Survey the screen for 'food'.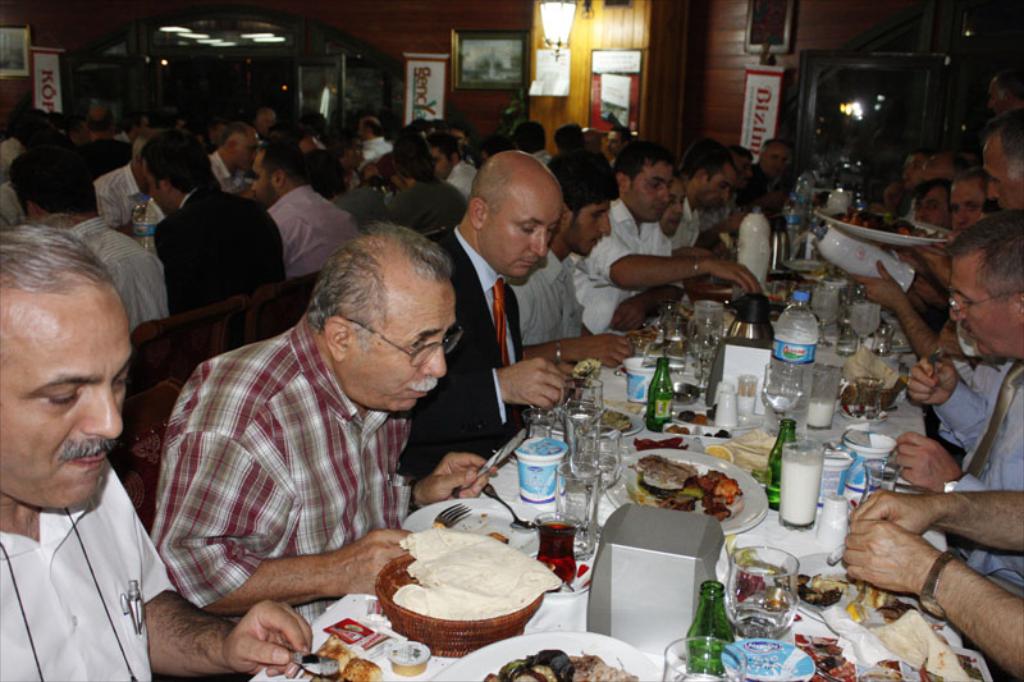
Survey found: 570:356:628:432.
